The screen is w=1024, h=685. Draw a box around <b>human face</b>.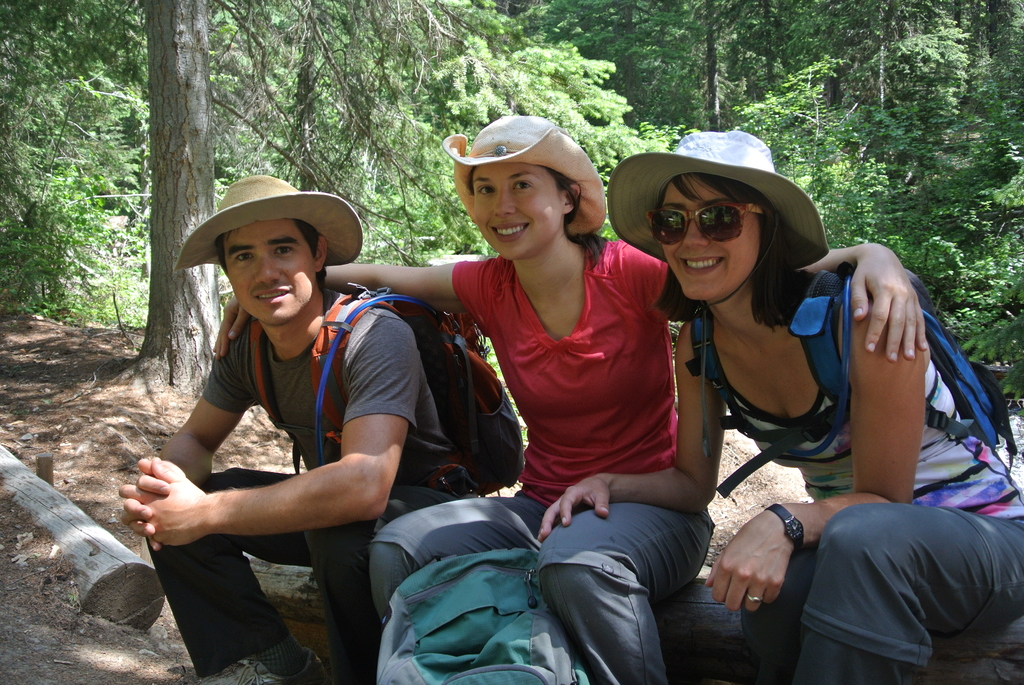
pyautogui.locateOnScreen(662, 167, 757, 299).
